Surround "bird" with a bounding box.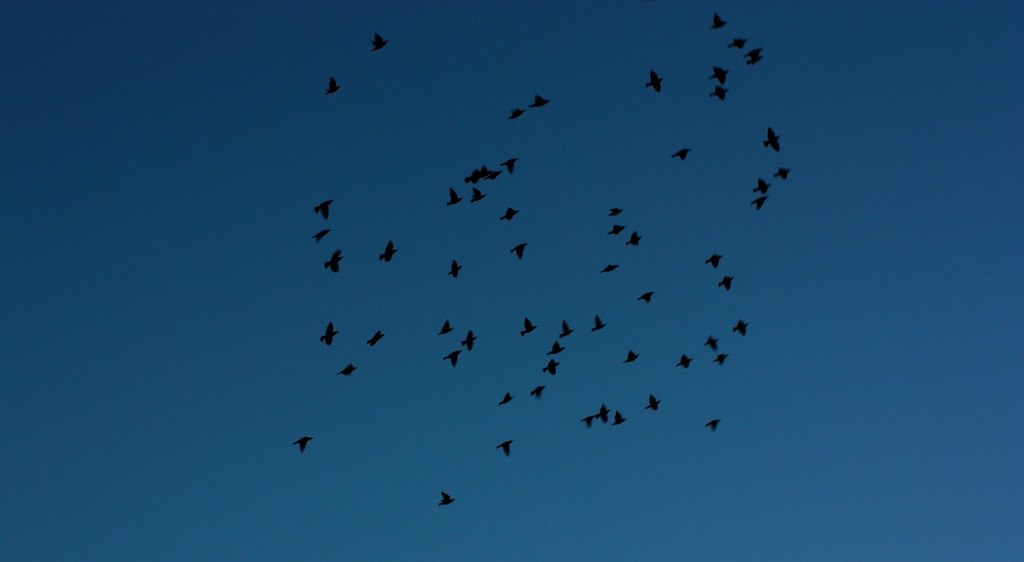
pyautogui.locateOnScreen(716, 266, 734, 293).
